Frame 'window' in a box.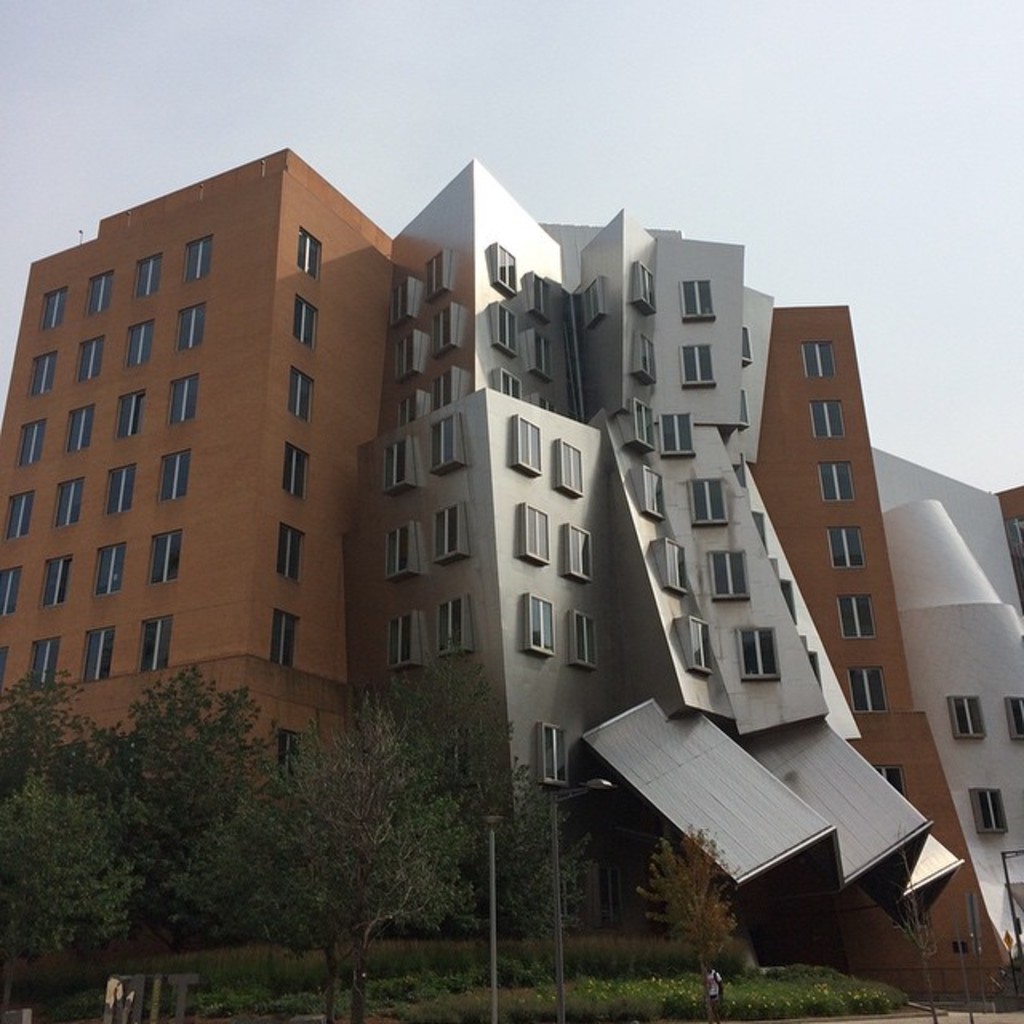
x1=384, y1=605, x2=418, y2=670.
